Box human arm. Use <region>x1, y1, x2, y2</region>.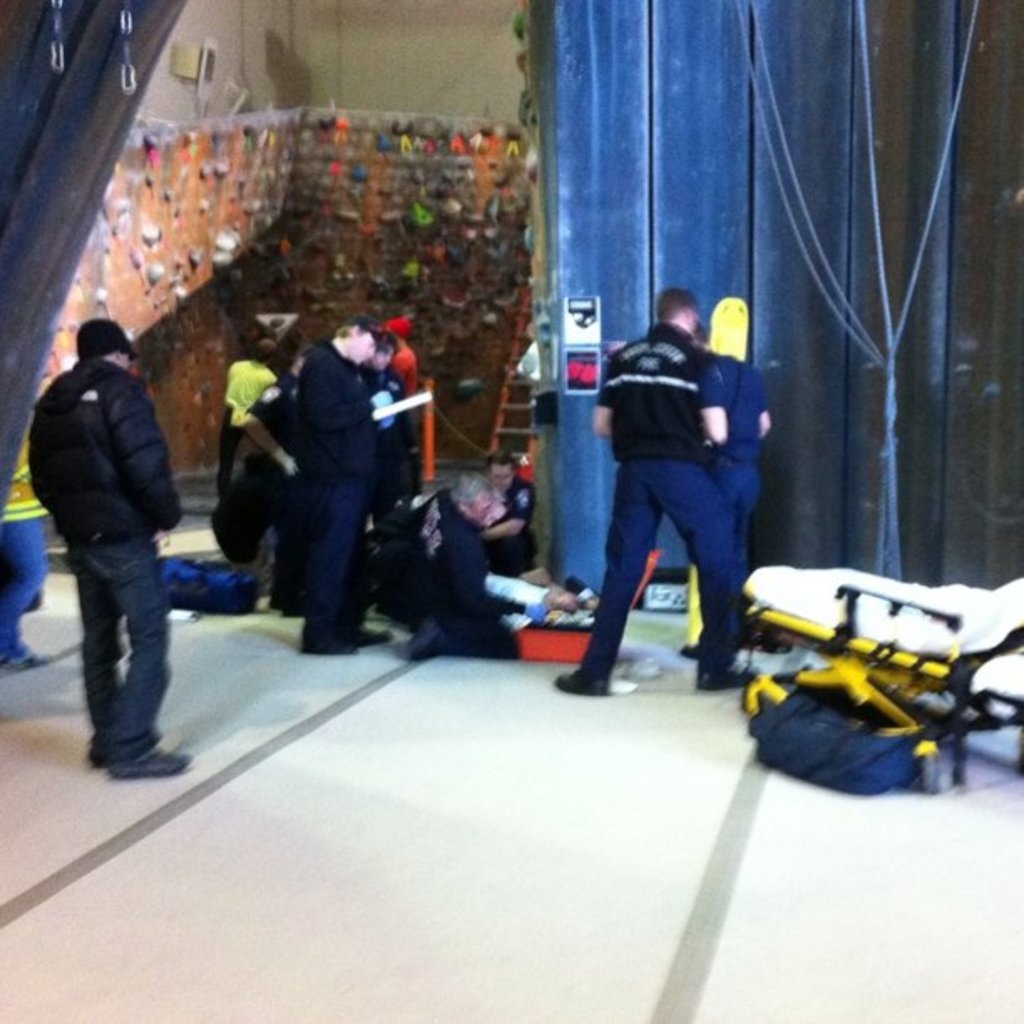
<region>311, 353, 375, 438</region>.
